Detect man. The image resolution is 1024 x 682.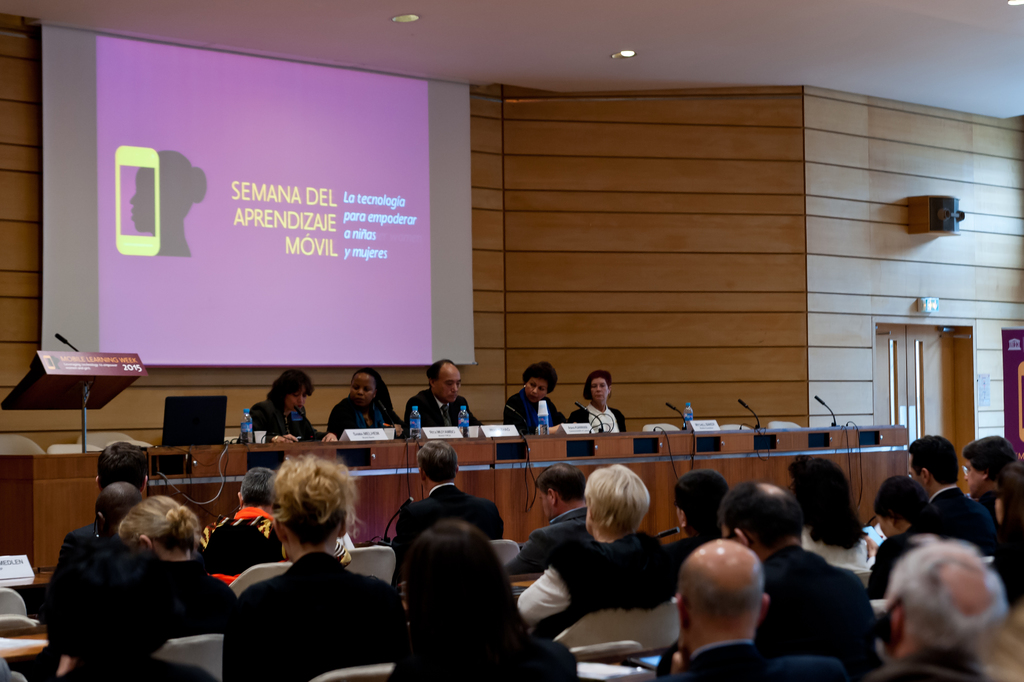
left=49, top=442, right=156, bottom=580.
